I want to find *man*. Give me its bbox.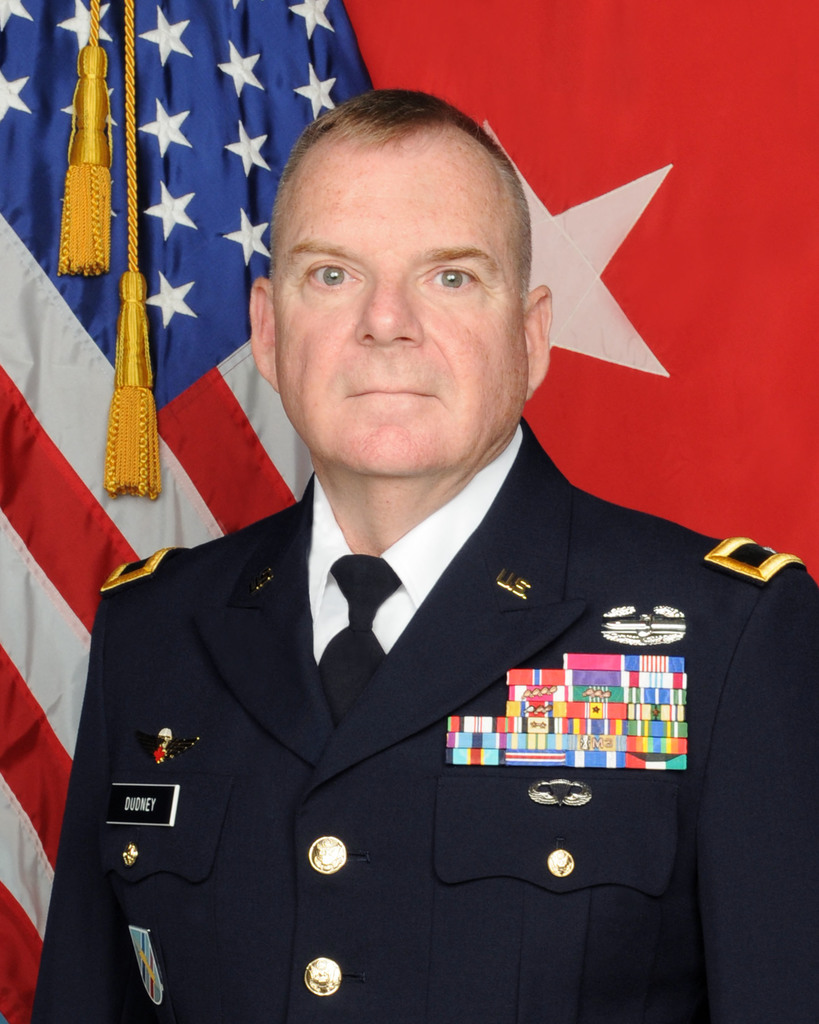
x1=26, y1=86, x2=795, y2=986.
